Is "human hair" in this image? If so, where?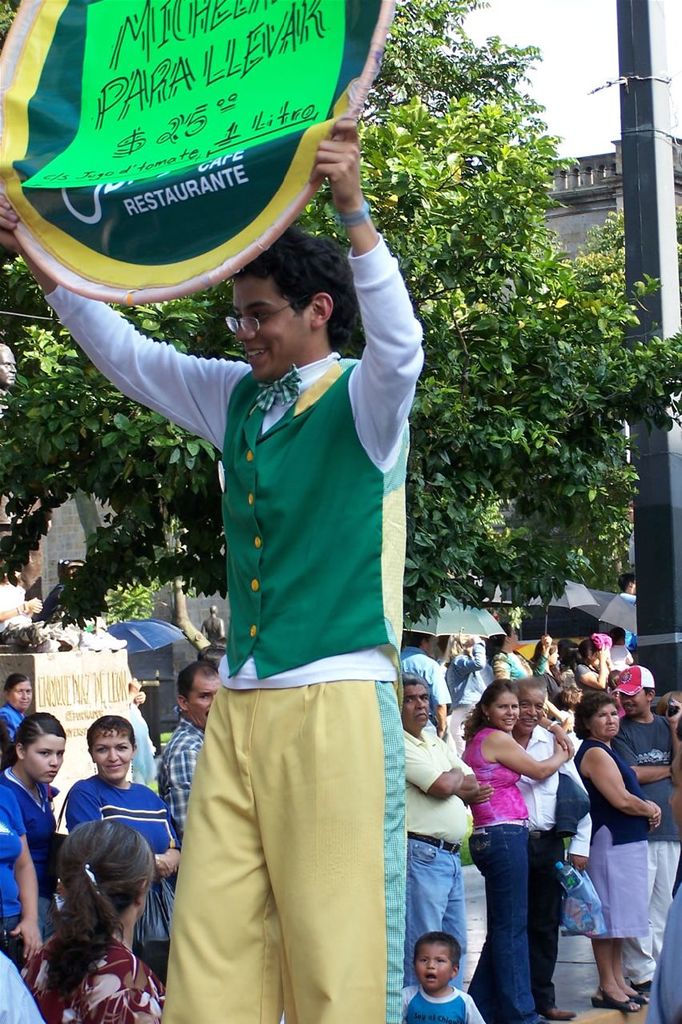
Yes, at {"x1": 417, "y1": 931, "x2": 463, "y2": 970}.
